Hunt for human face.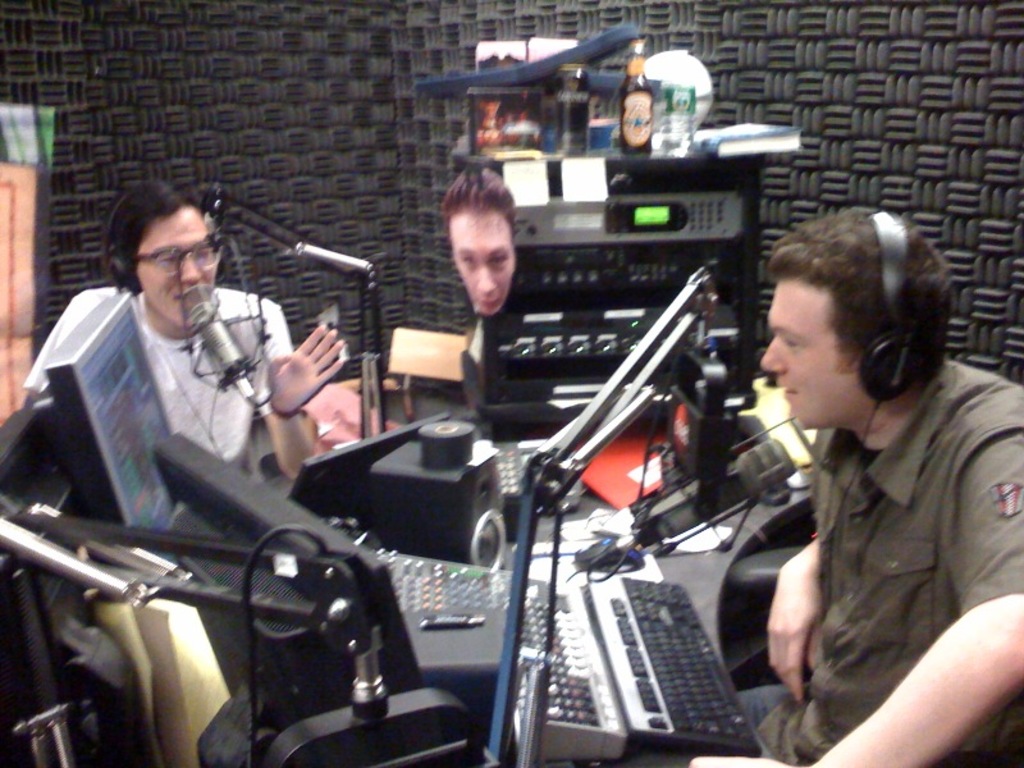
Hunted down at 136 205 216 325.
